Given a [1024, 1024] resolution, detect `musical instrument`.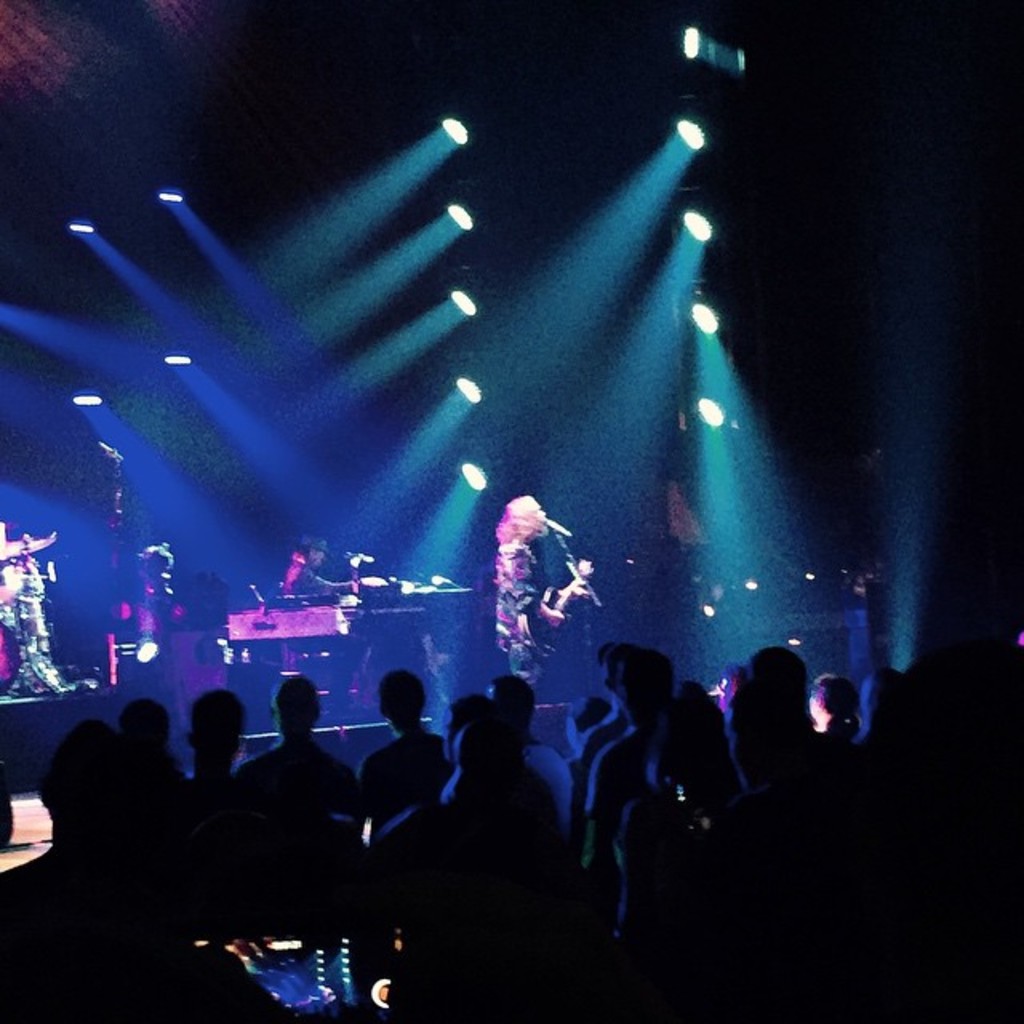
221/592/357/642.
